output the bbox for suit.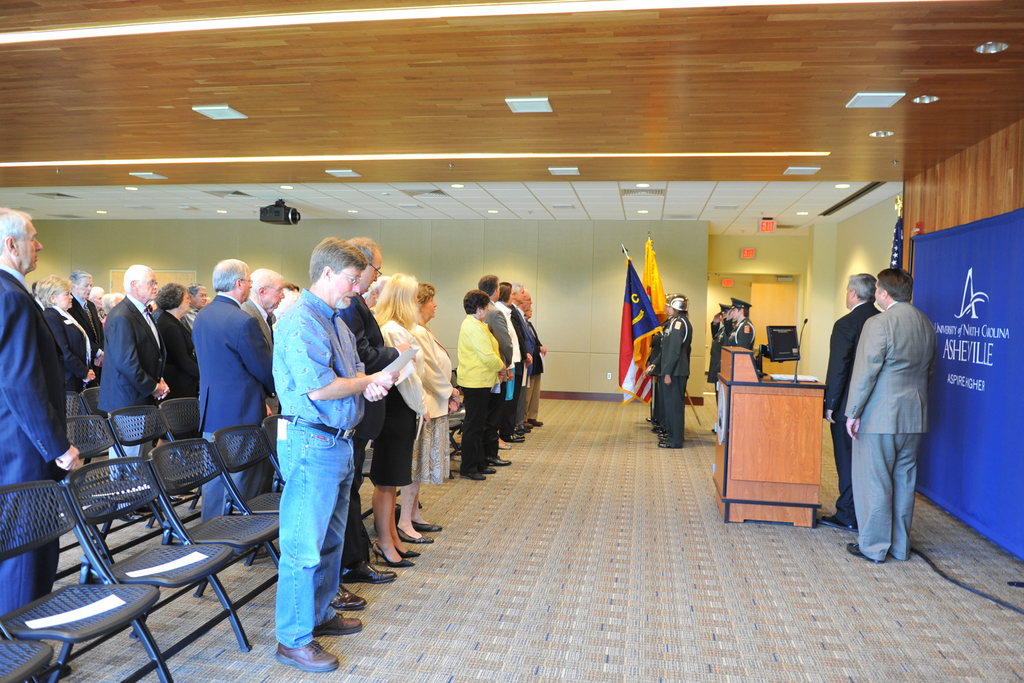
x1=80 y1=300 x2=102 y2=349.
